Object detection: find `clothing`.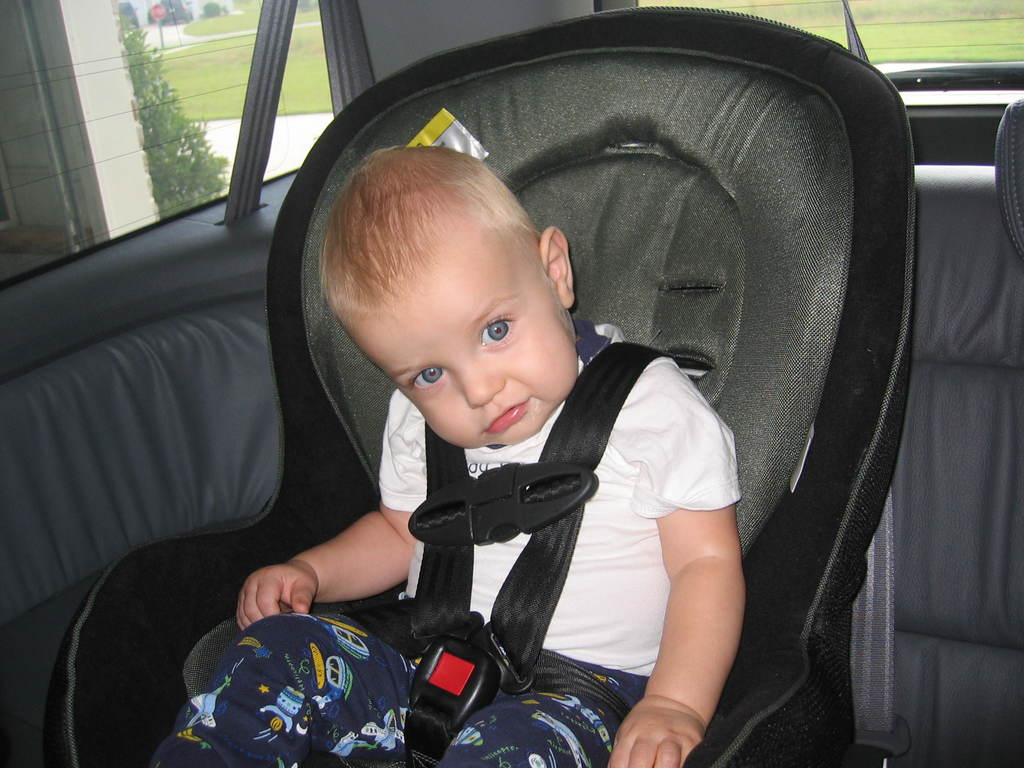
(148,321,740,767).
